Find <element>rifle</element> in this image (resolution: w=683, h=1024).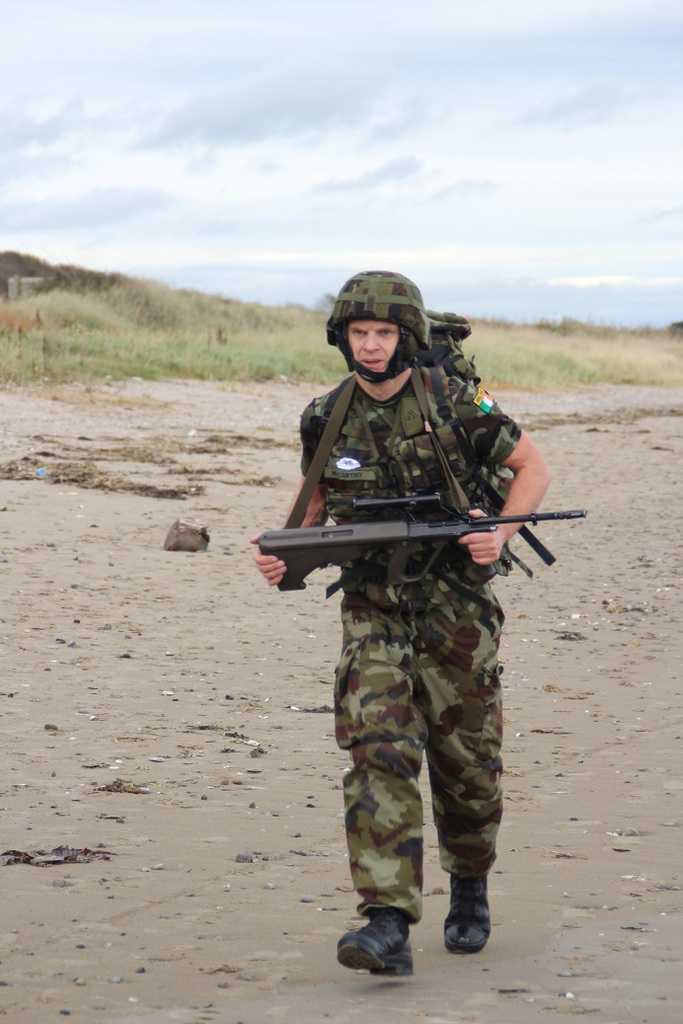
240, 450, 582, 587.
